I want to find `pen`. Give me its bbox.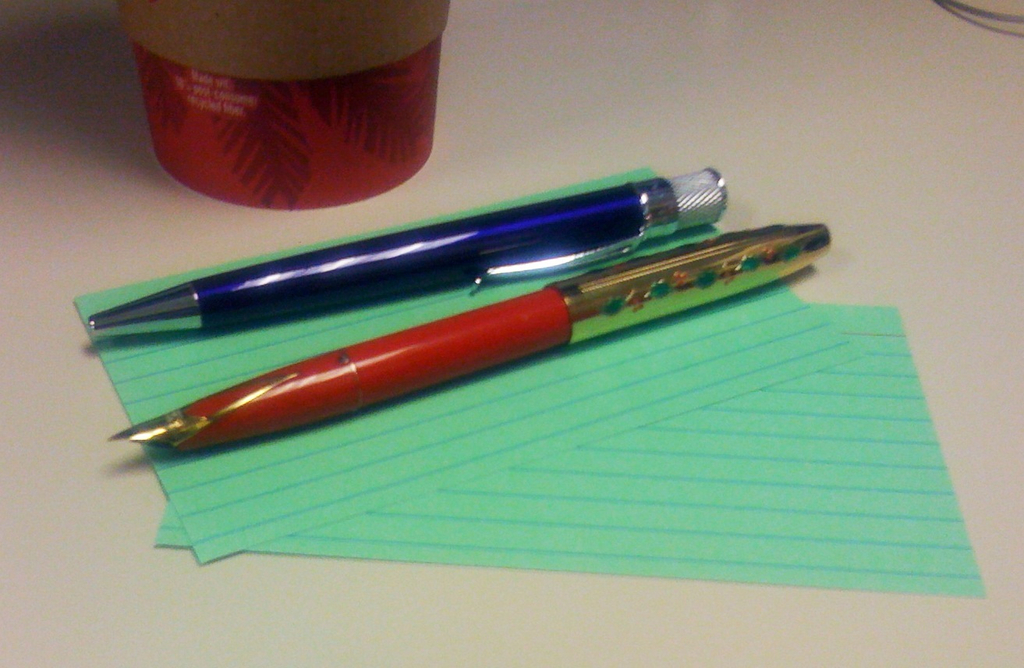
101, 222, 831, 468.
